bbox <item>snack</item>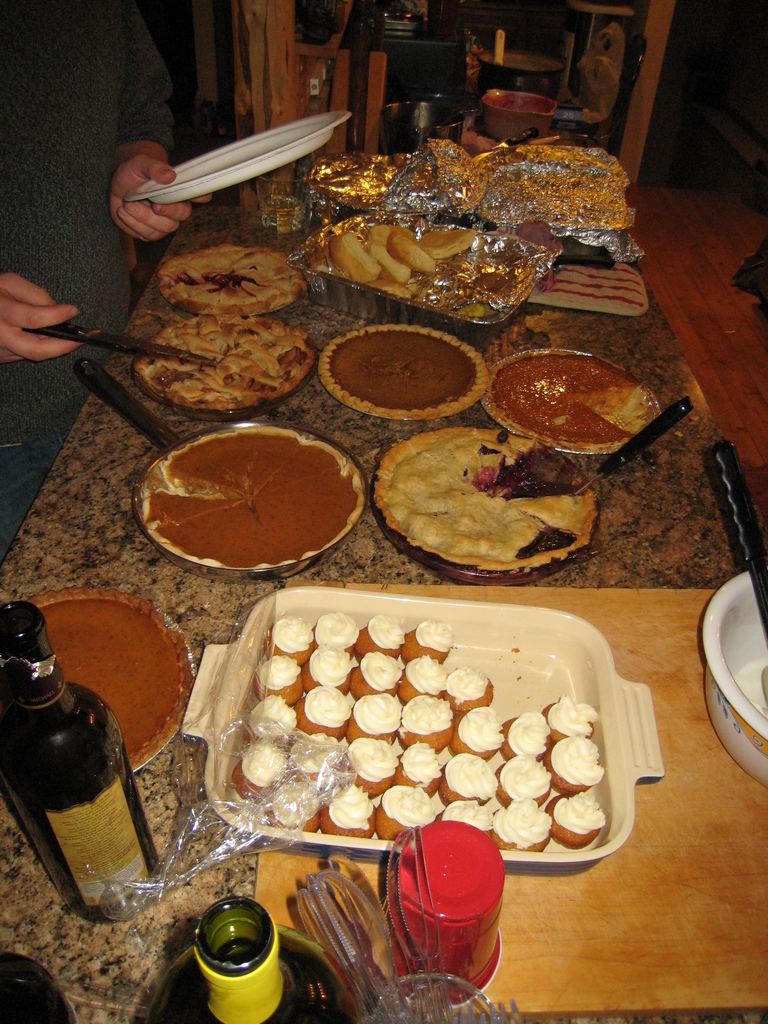
l=396, t=234, r=441, b=276
